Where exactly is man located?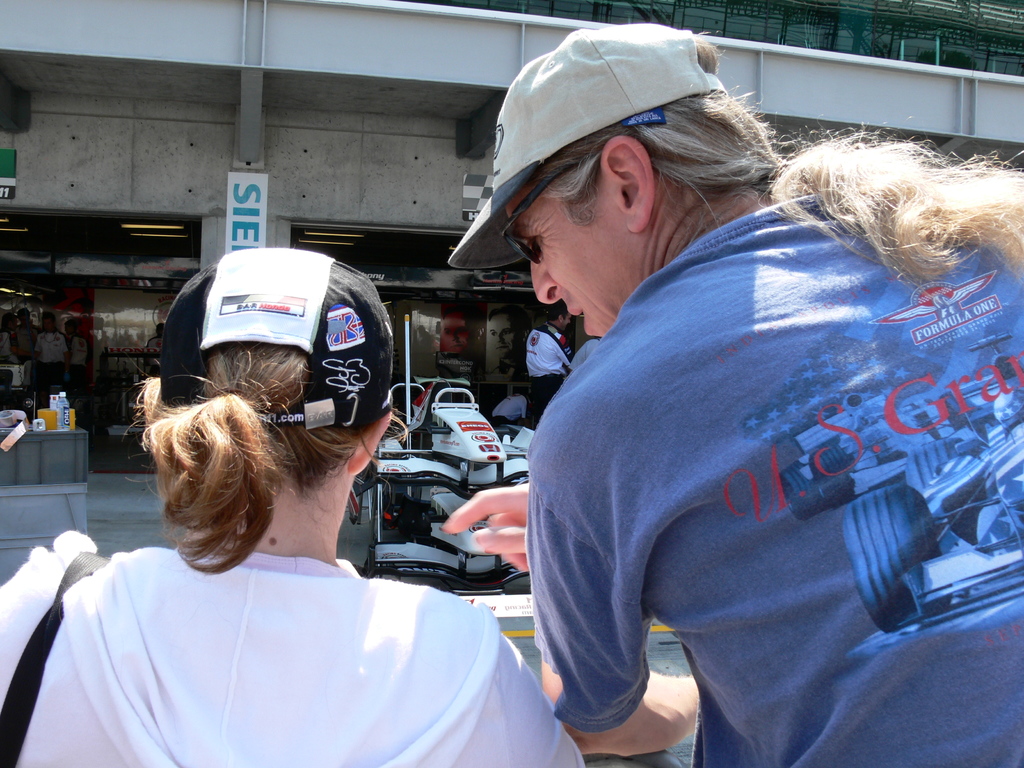
Its bounding box is box(440, 307, 485, 355).
